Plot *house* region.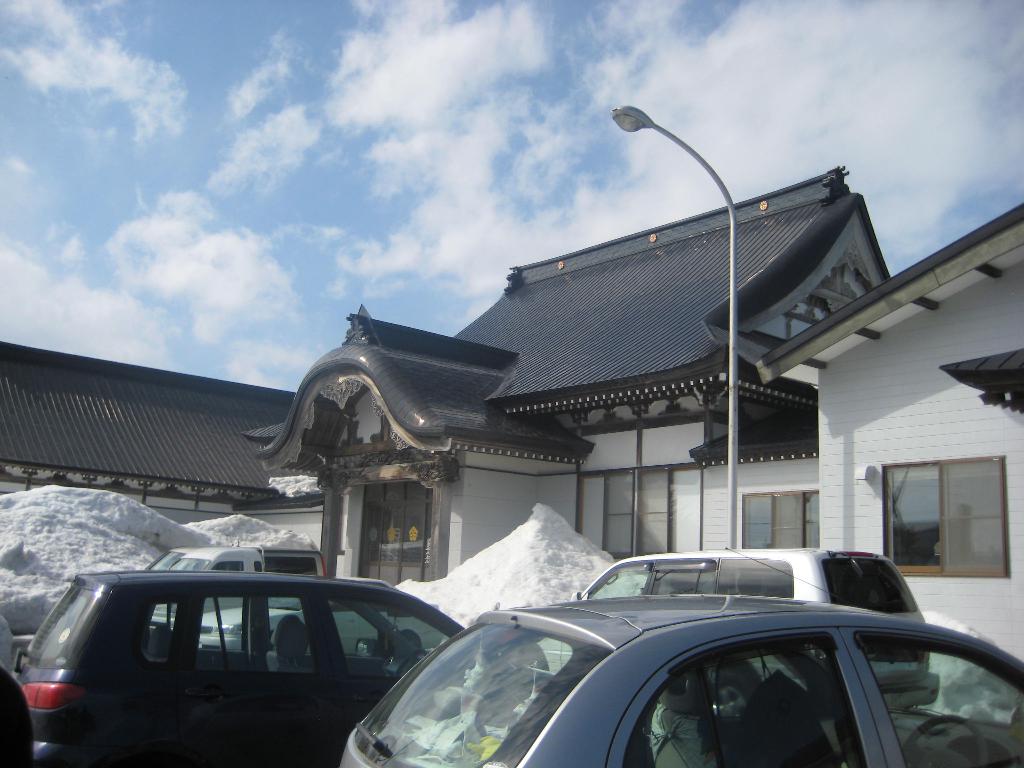
Plotted at [x1=245, y1=163, x2=891, y2=593].
